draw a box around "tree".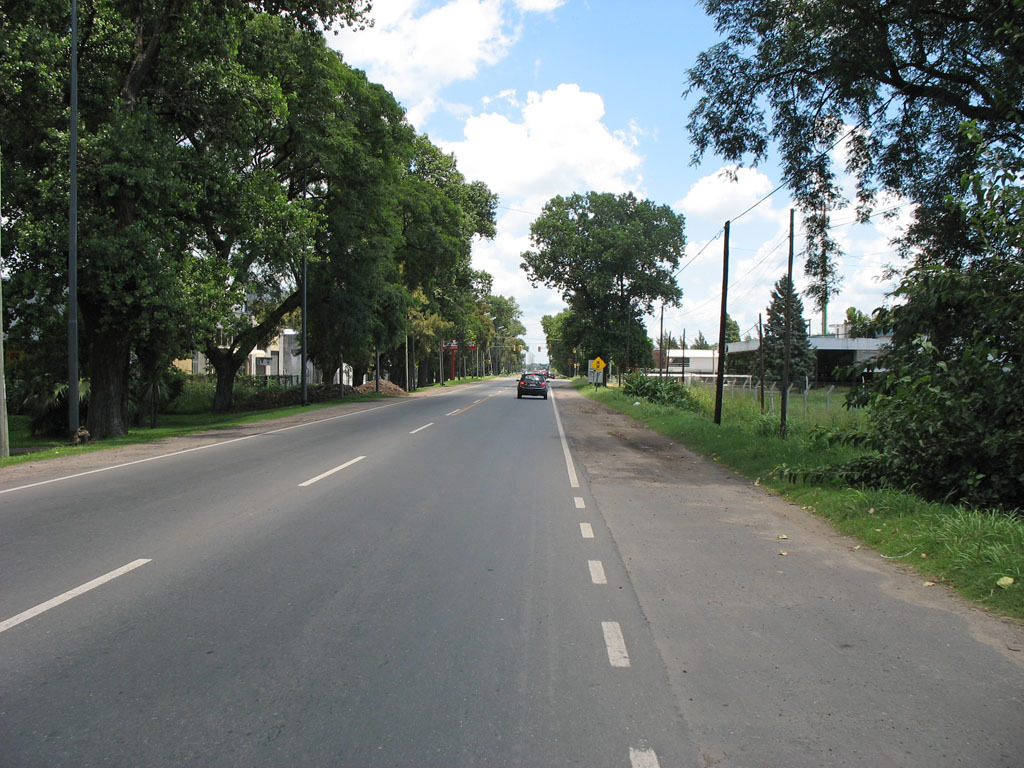
l=722, t=308, r=744, b=347.
